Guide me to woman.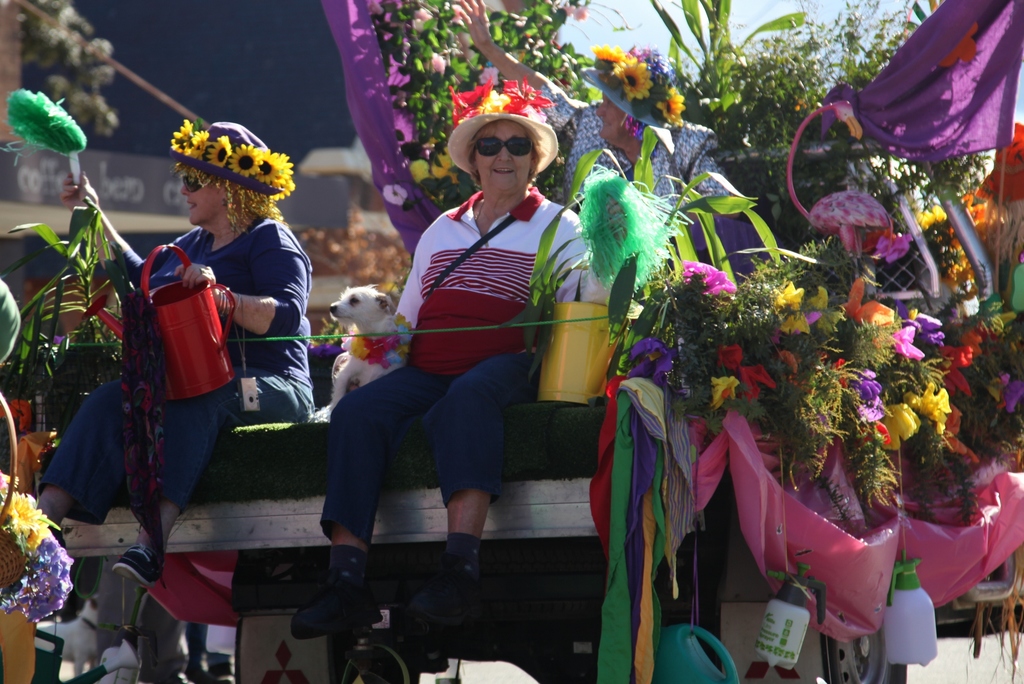
Guidance: detection(453, 0, 731, 208).
